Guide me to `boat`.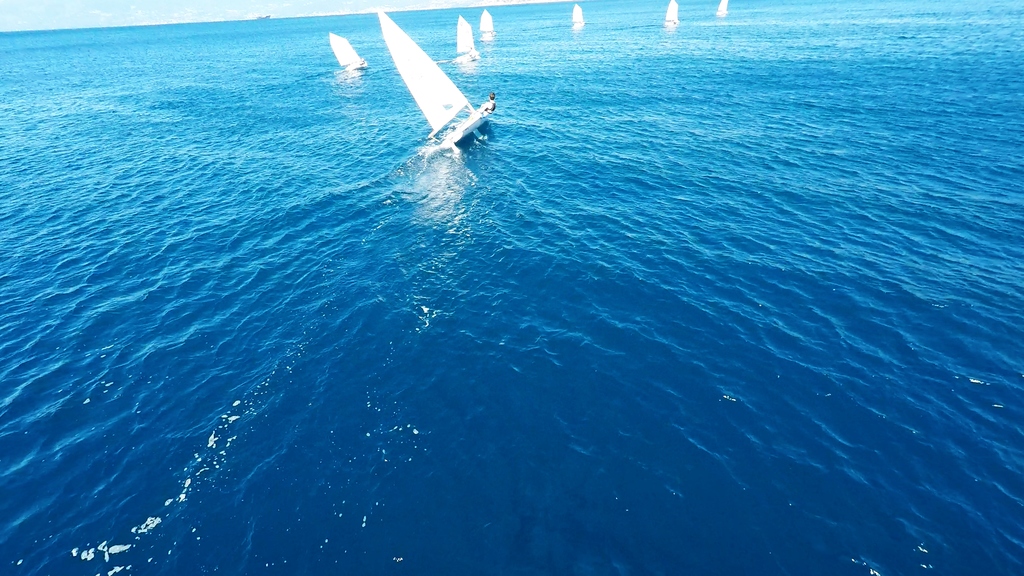
Guidance: <bbox>570, 3, 582, 28</bbox>.
